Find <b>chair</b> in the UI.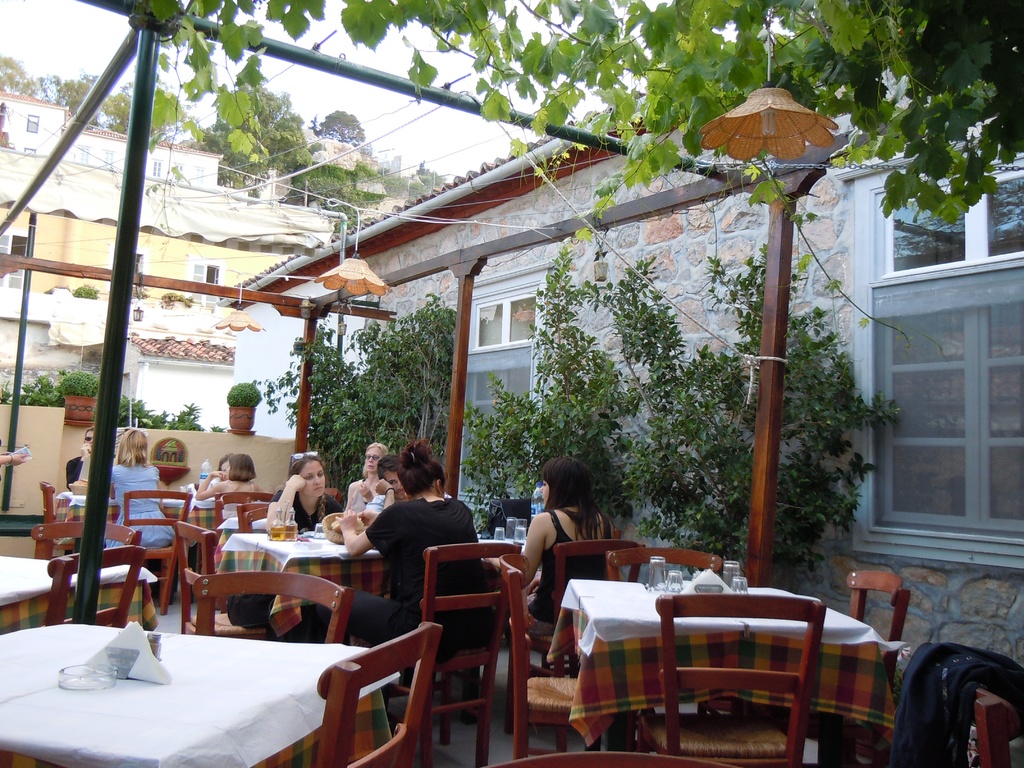
UI element at [x1=876, y1=653, x2=1016, y2=767].
